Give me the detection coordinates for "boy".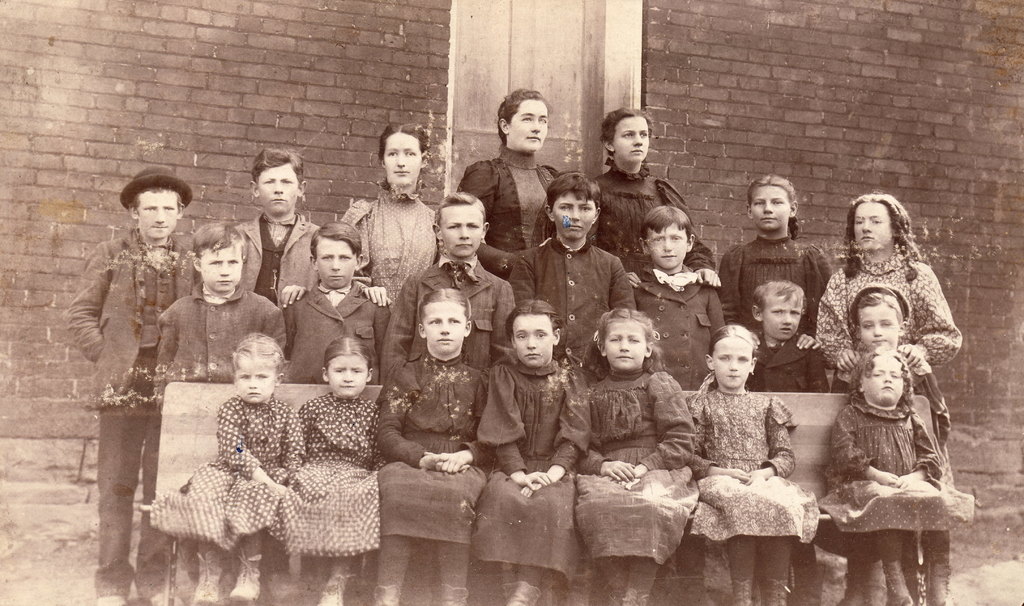
box=[147, 218, 292, 605].
